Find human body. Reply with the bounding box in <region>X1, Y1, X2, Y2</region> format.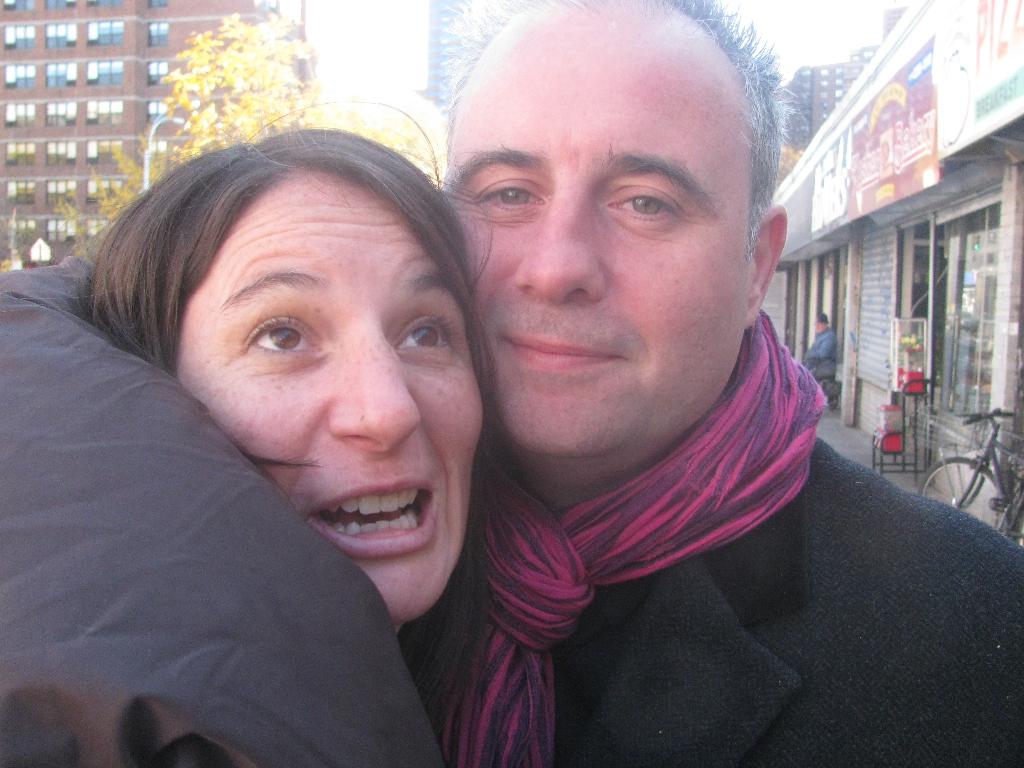
<region>800, 329, 838, 410</region>.
